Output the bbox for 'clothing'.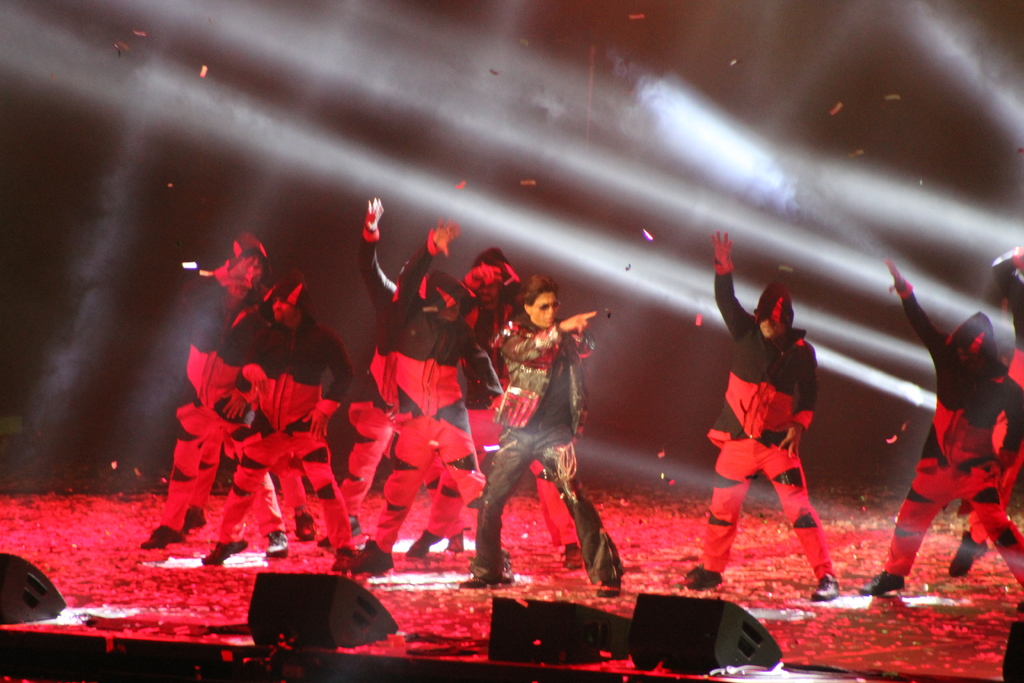
[481,295,597,572].
